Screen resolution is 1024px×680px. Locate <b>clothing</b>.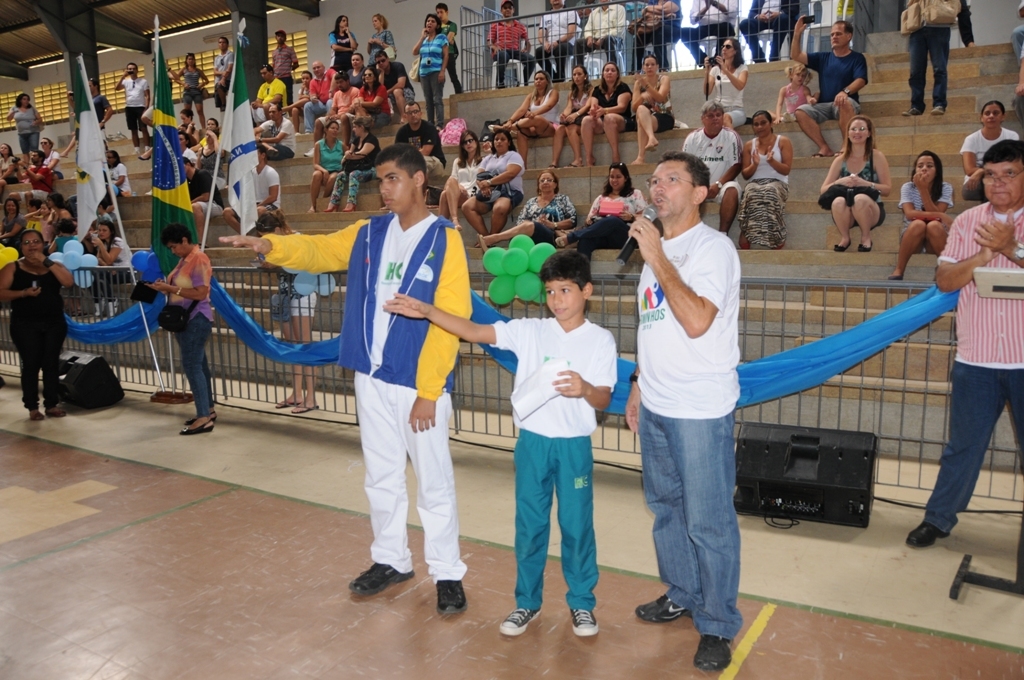
743,135,793,244.
